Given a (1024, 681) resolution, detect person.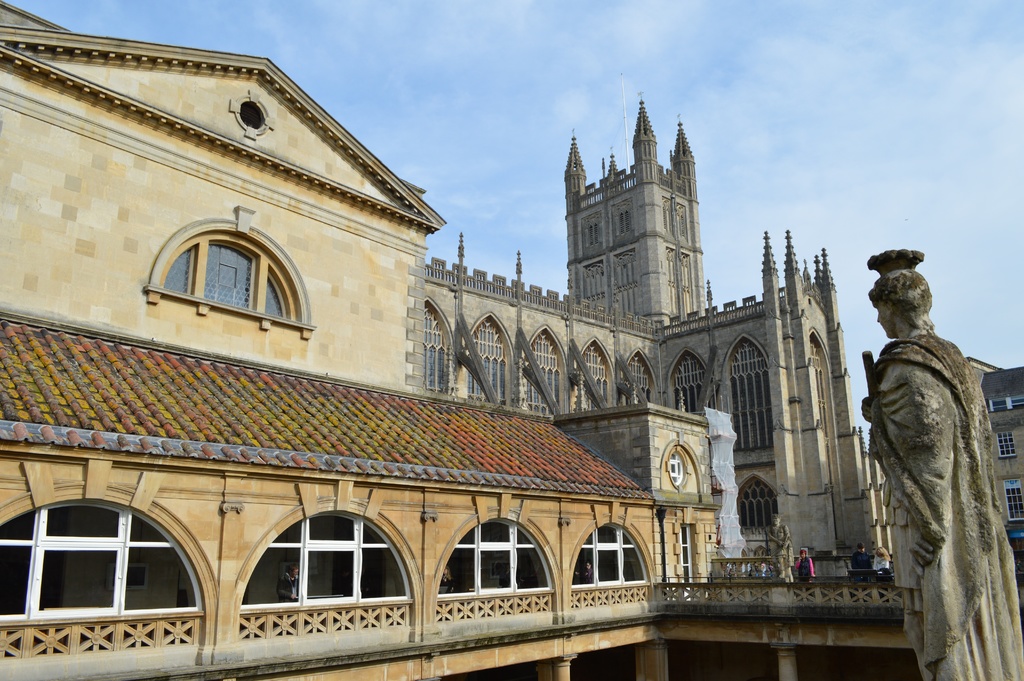
x1=438, y1=559, x2=456, y2=592.
